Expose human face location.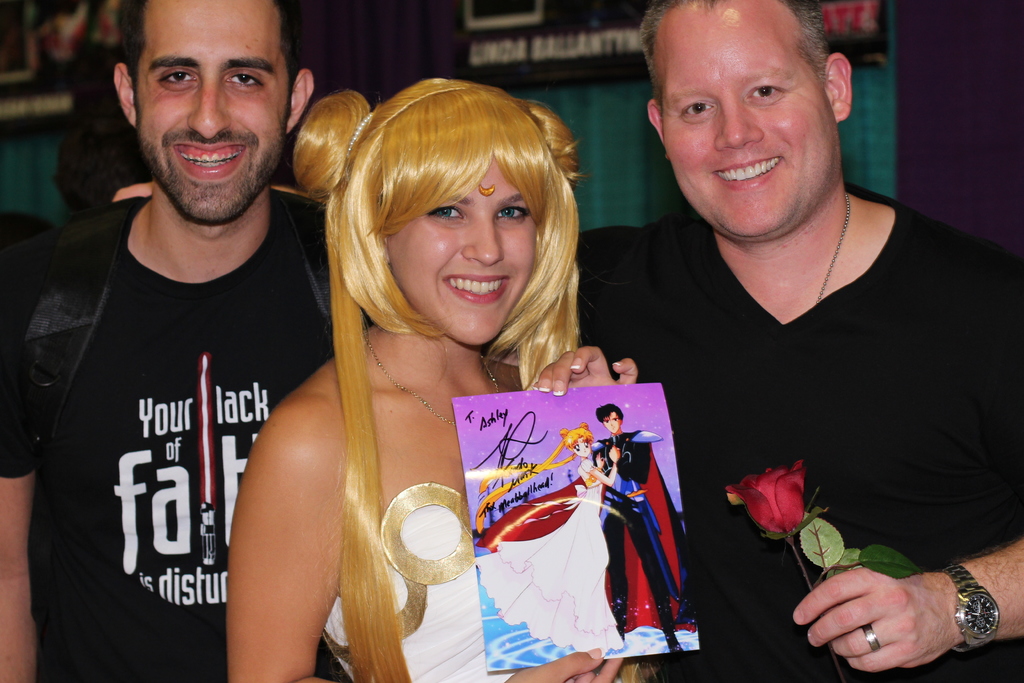
Exposed at 655/0/829/238.
